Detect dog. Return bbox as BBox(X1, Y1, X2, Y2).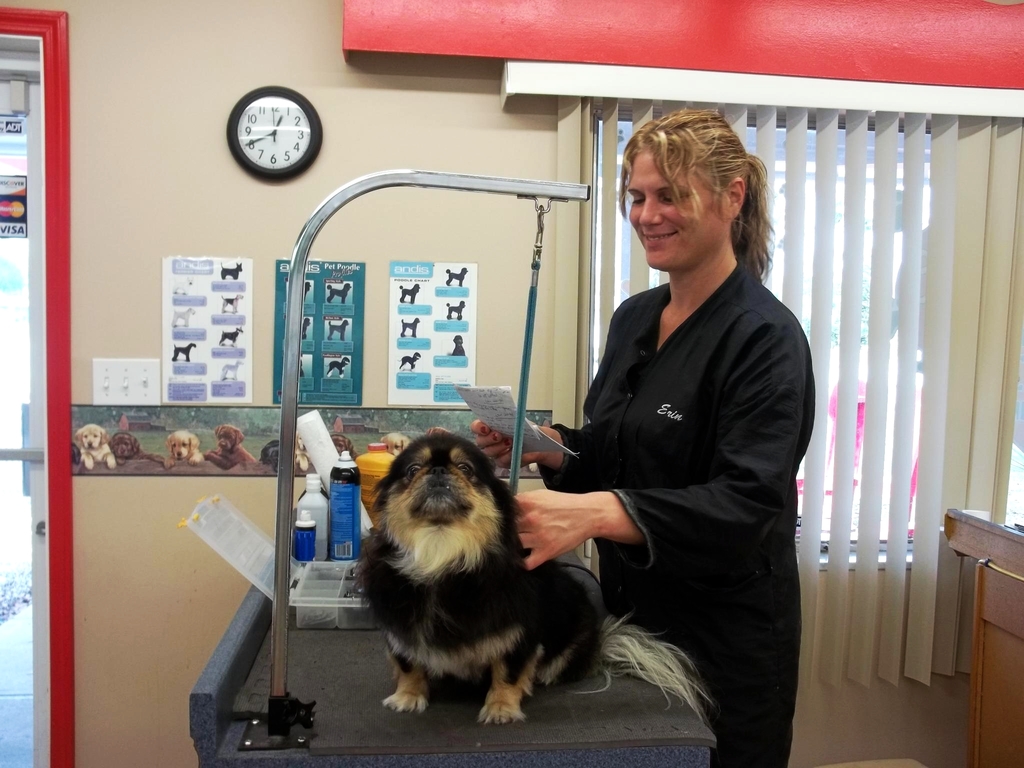
BBox(324, 417, 360, 462).
